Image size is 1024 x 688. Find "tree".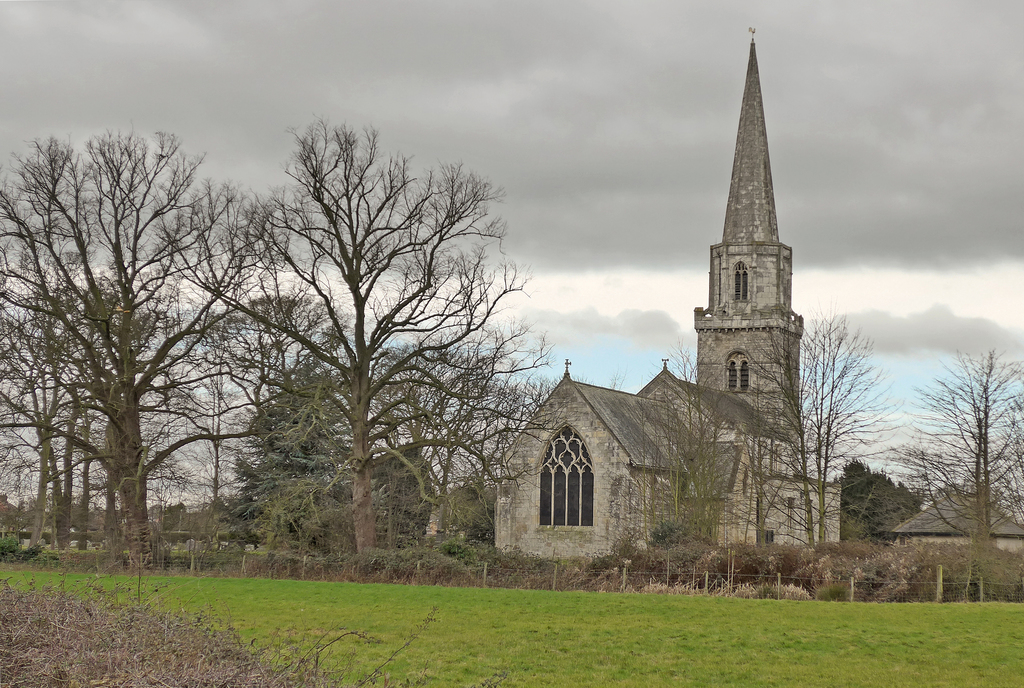
Rect(726, 310, 865, 555).
